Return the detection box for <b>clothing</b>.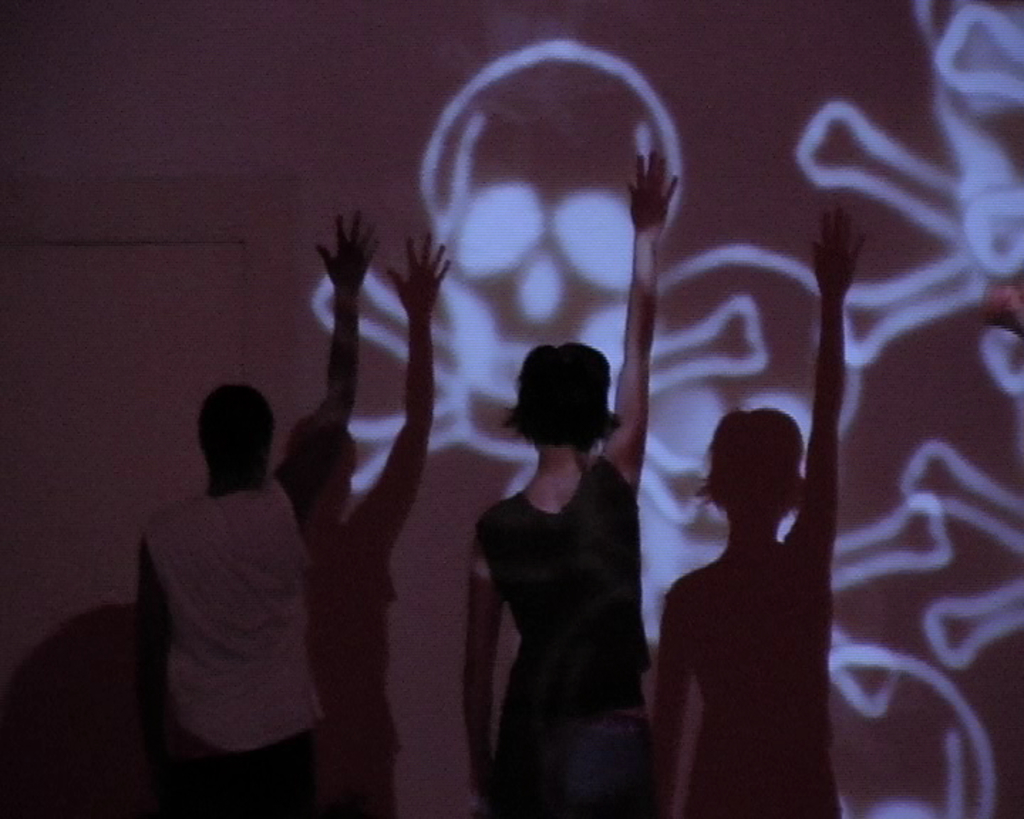
(x1=155, y1=489, x2=331, y2=818).
